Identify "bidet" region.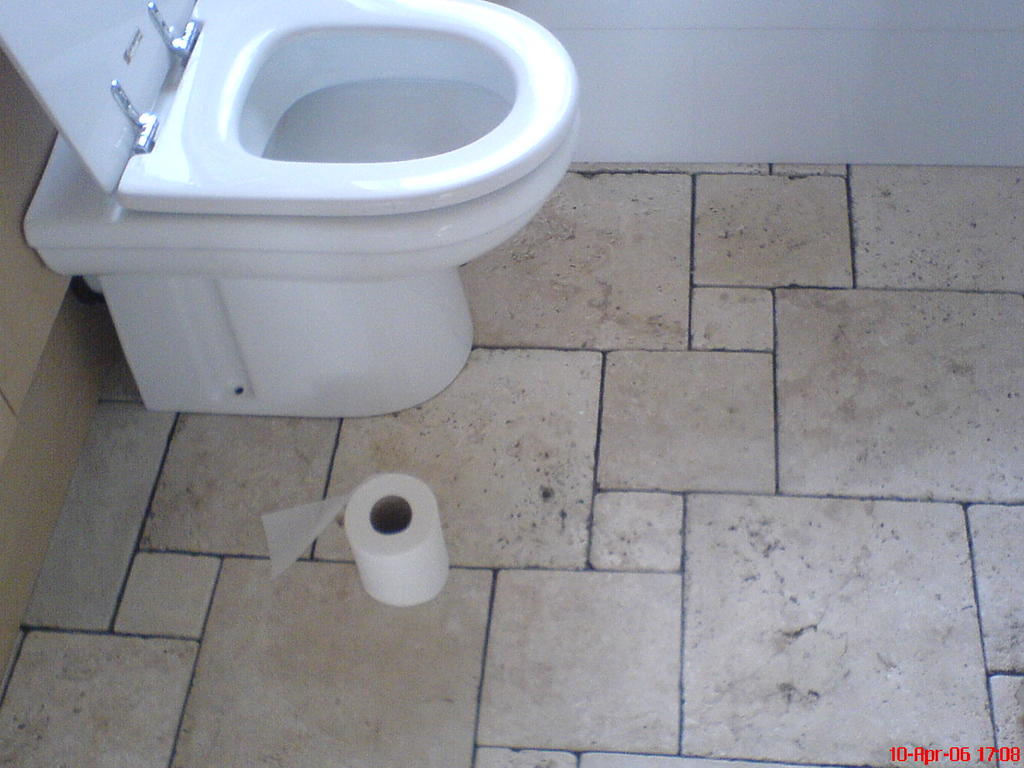
Region: l=28, t=0, r=594, b=406.
